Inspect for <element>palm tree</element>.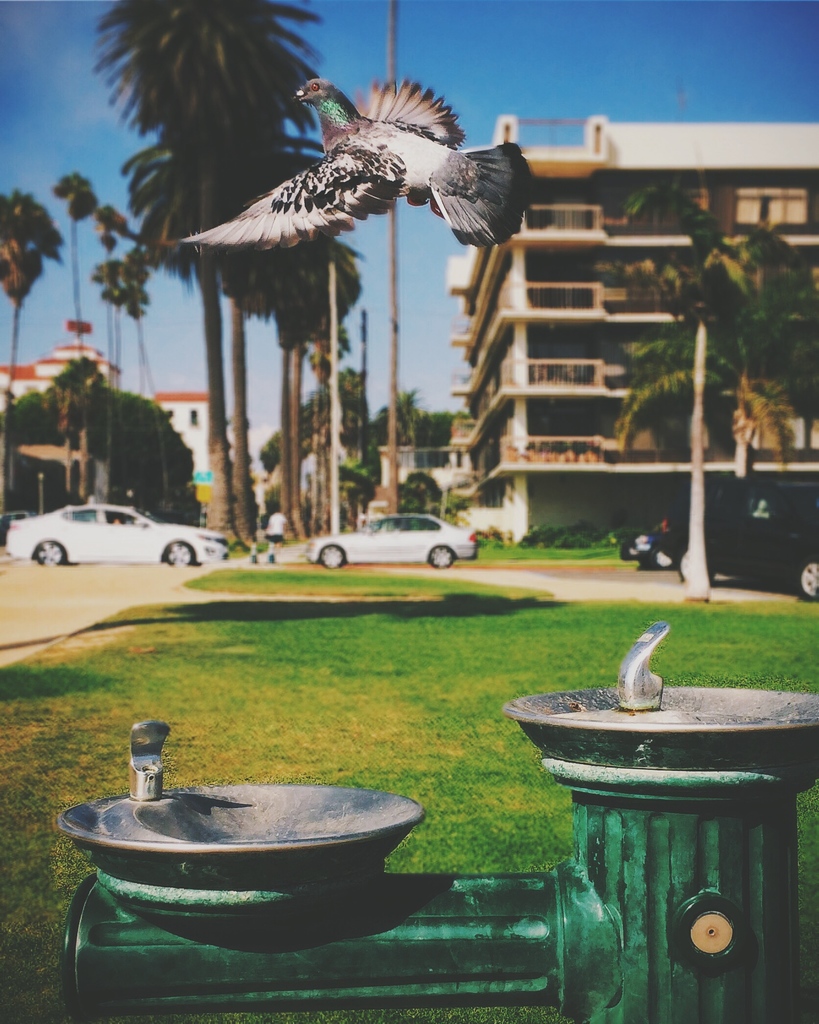
Inspection: (left=275, top=248, right=362, bottom=514).
